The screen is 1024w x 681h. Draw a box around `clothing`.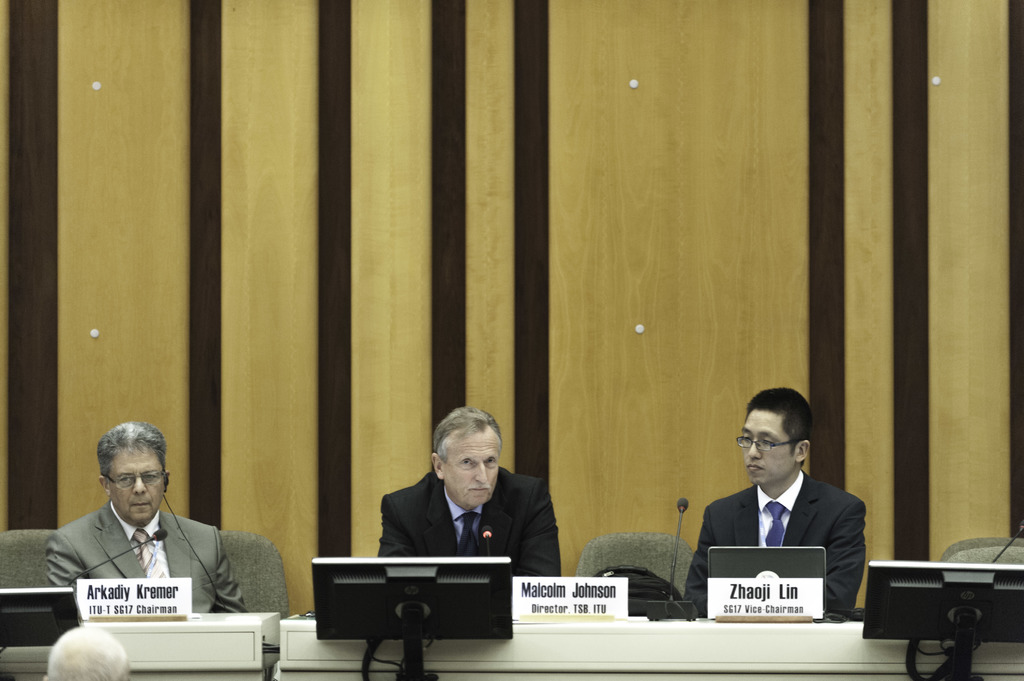
x1=45 y1=500 x2=247 y2=616.
